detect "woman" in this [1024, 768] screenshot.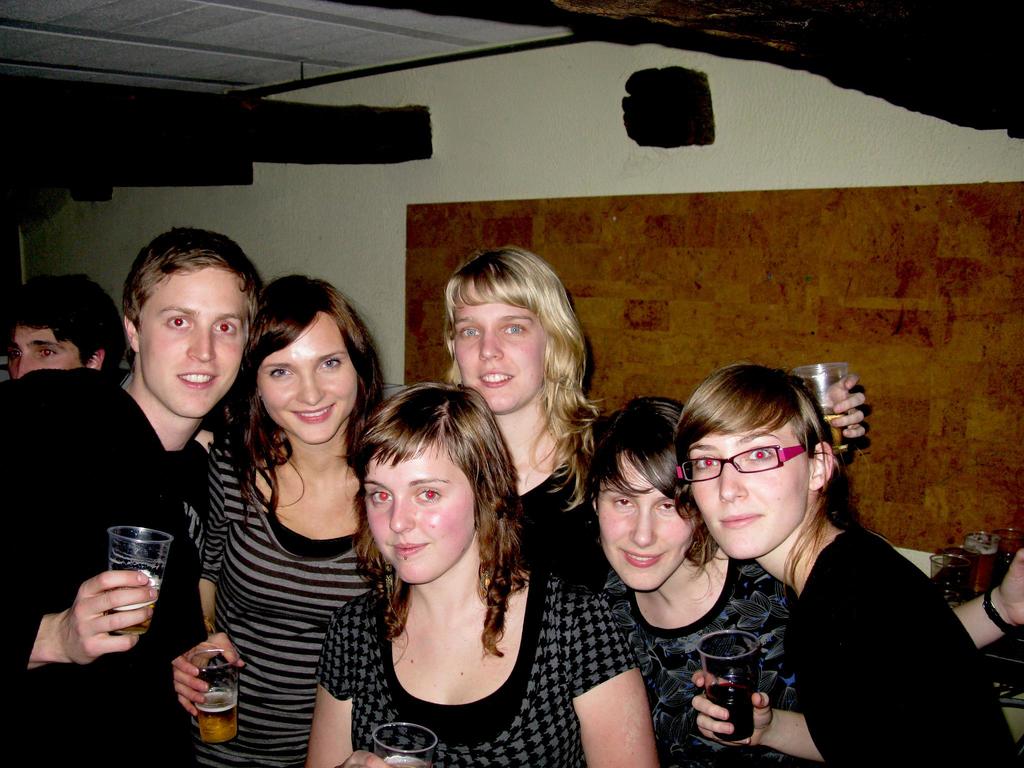
Detection: region(181, 268, 381, 767).
